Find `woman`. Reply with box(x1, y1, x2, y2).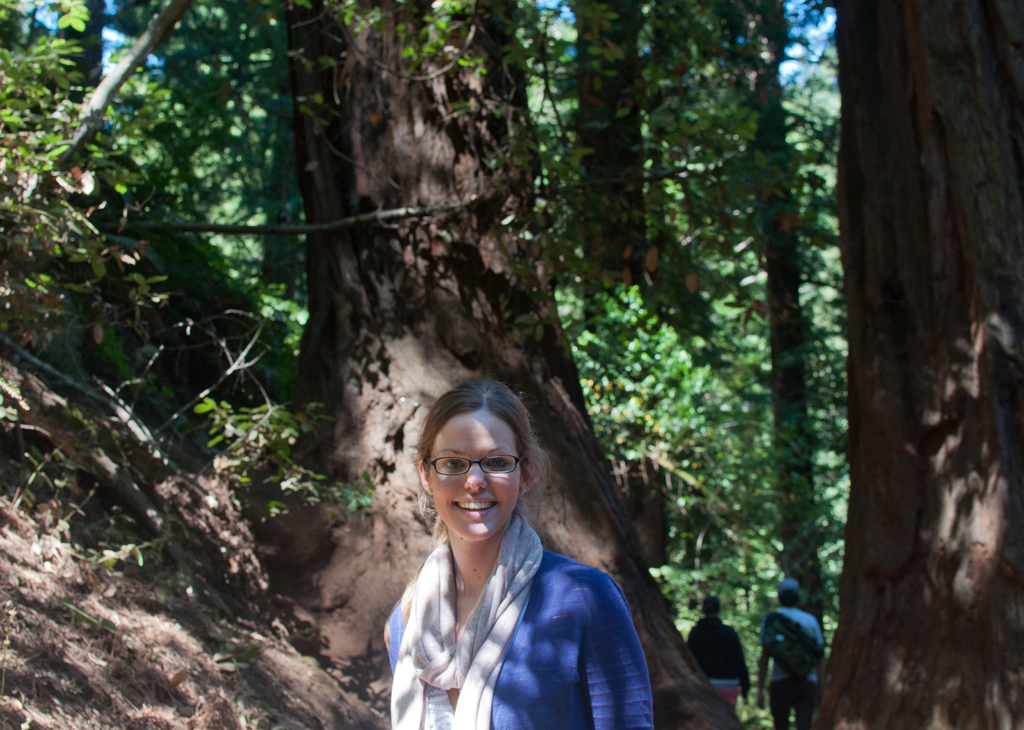
box(376, 375, 662, 726).
